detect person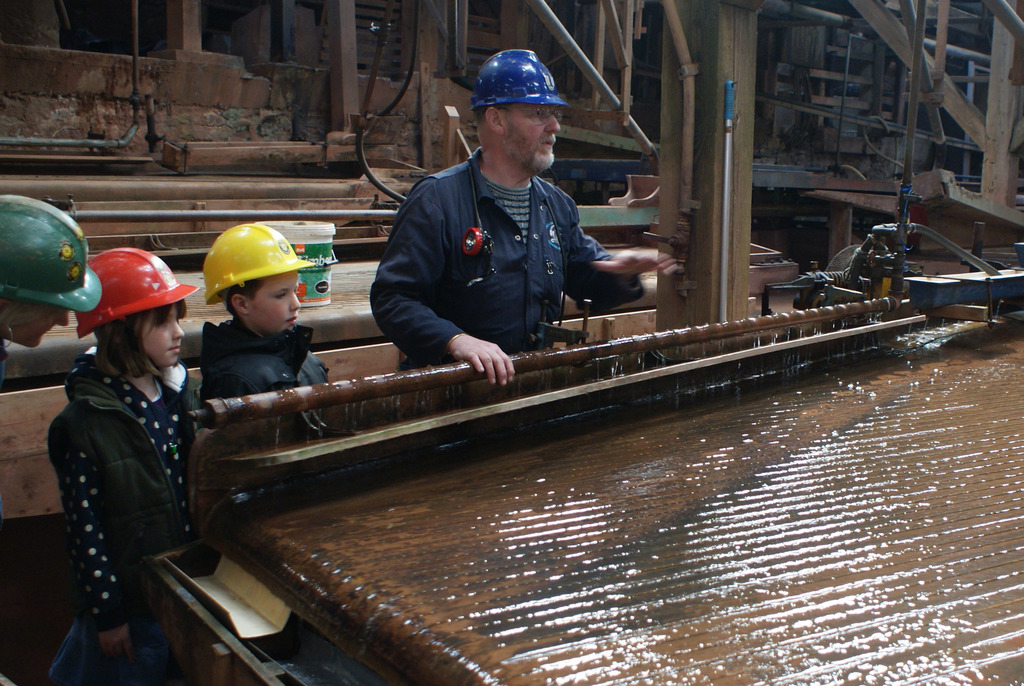
l=0, t=188, r=109, b=370
